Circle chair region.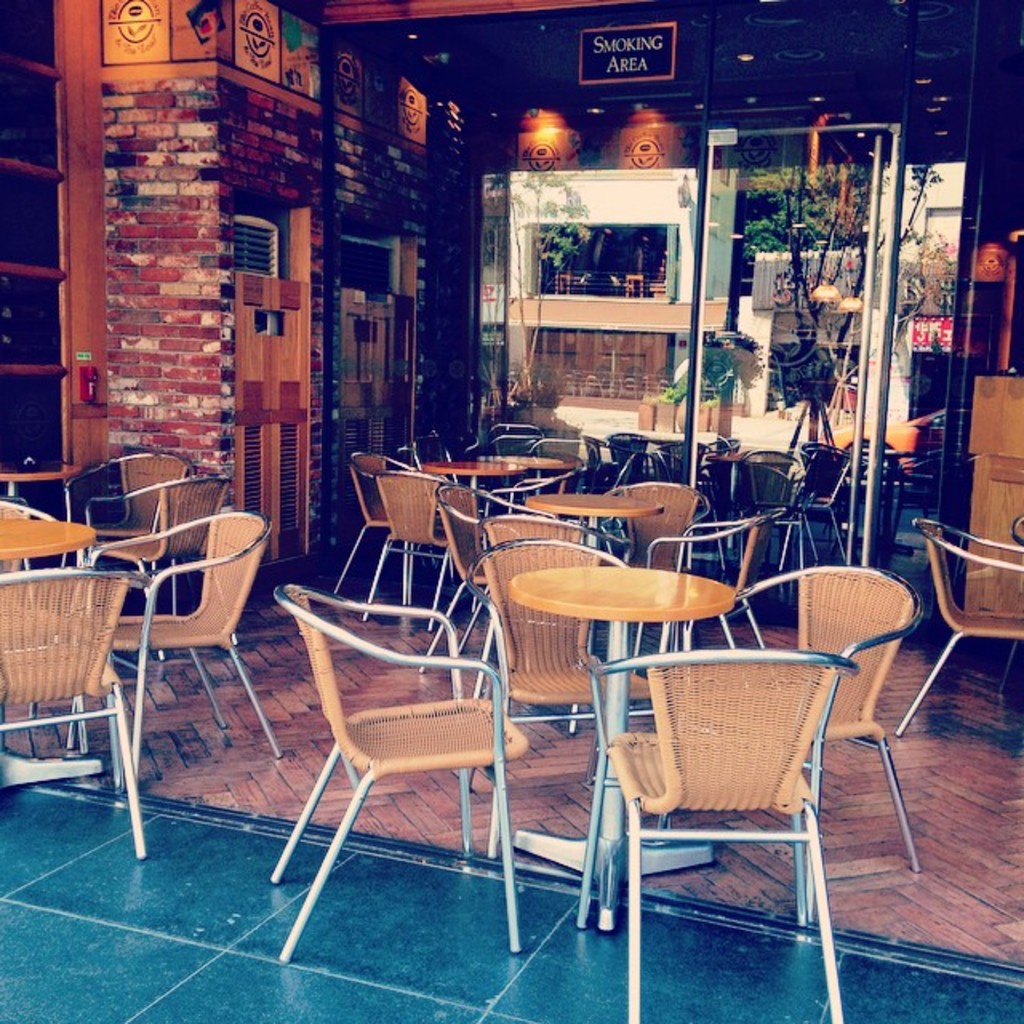
Region: (left=467, top=437, right=541, bottom=453).
